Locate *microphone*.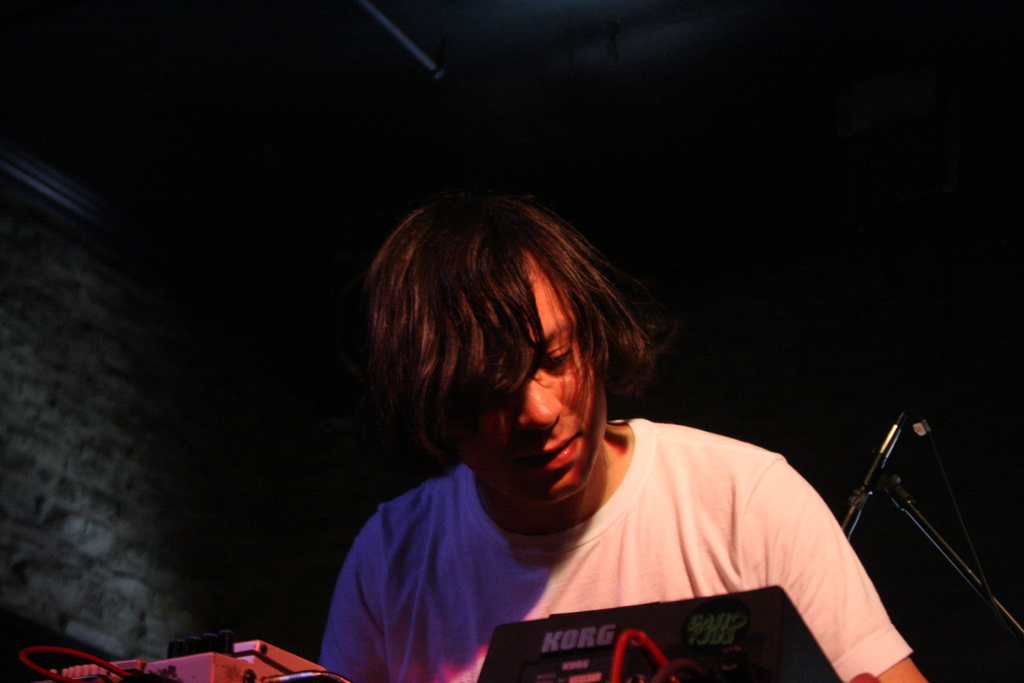
Bounding box: BBox(840, 506, 863, 535).
